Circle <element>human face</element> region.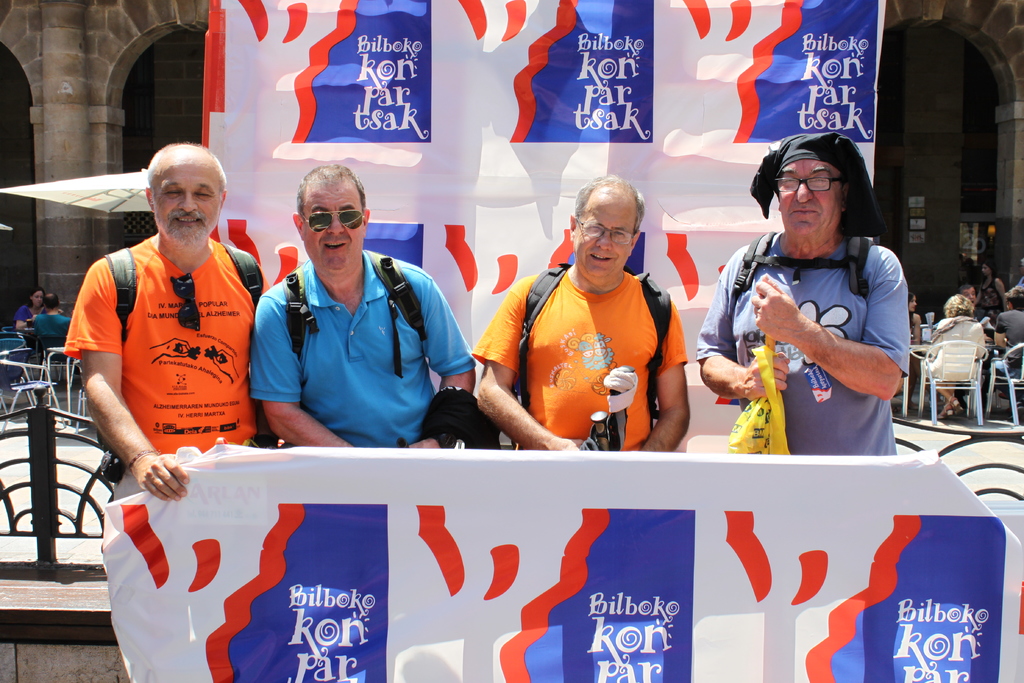
Region: <region>32, 287, 43, 307</region>.
